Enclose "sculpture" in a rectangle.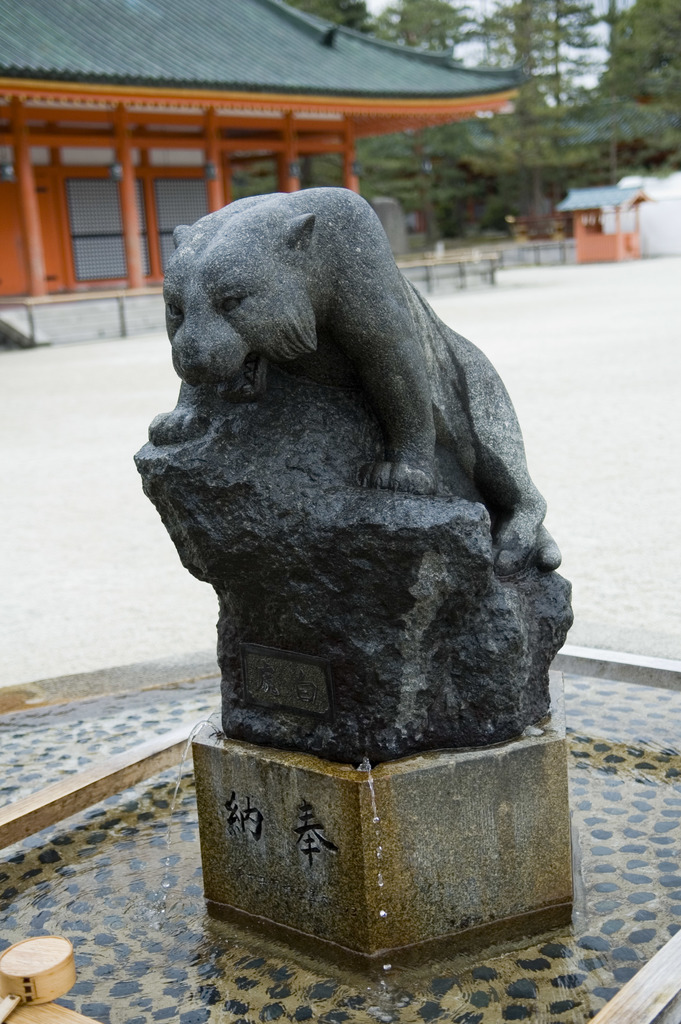
(x1=129, y1=145, x2=566, y2=850).
